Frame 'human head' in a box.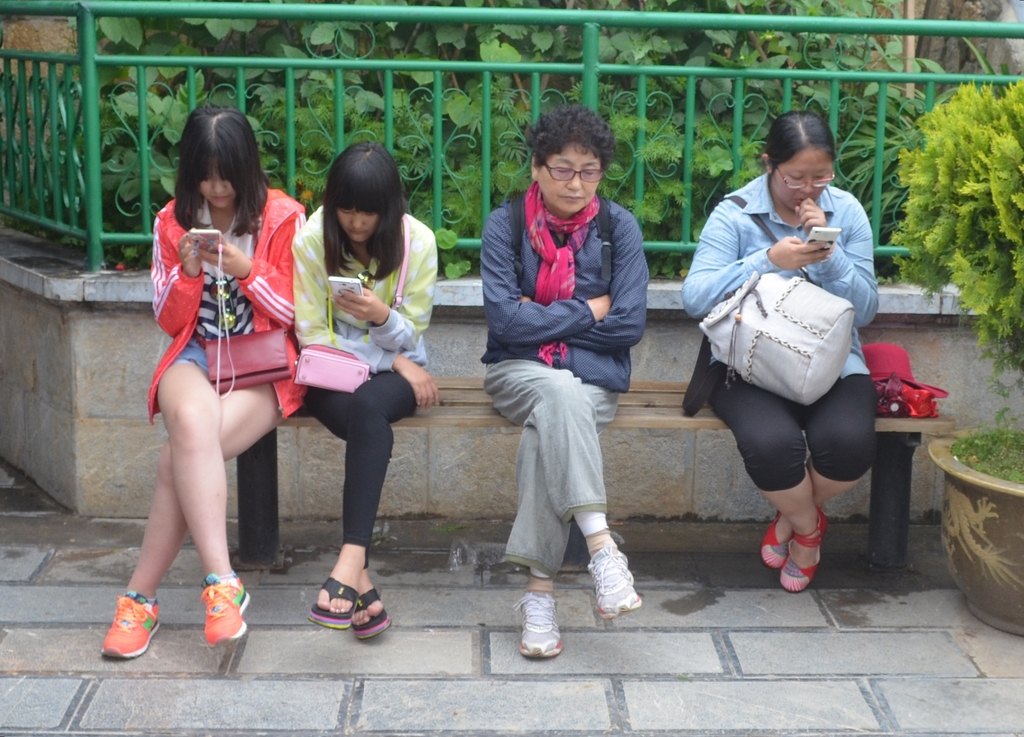
(left=327, top=141, right=400, bottom=245).
